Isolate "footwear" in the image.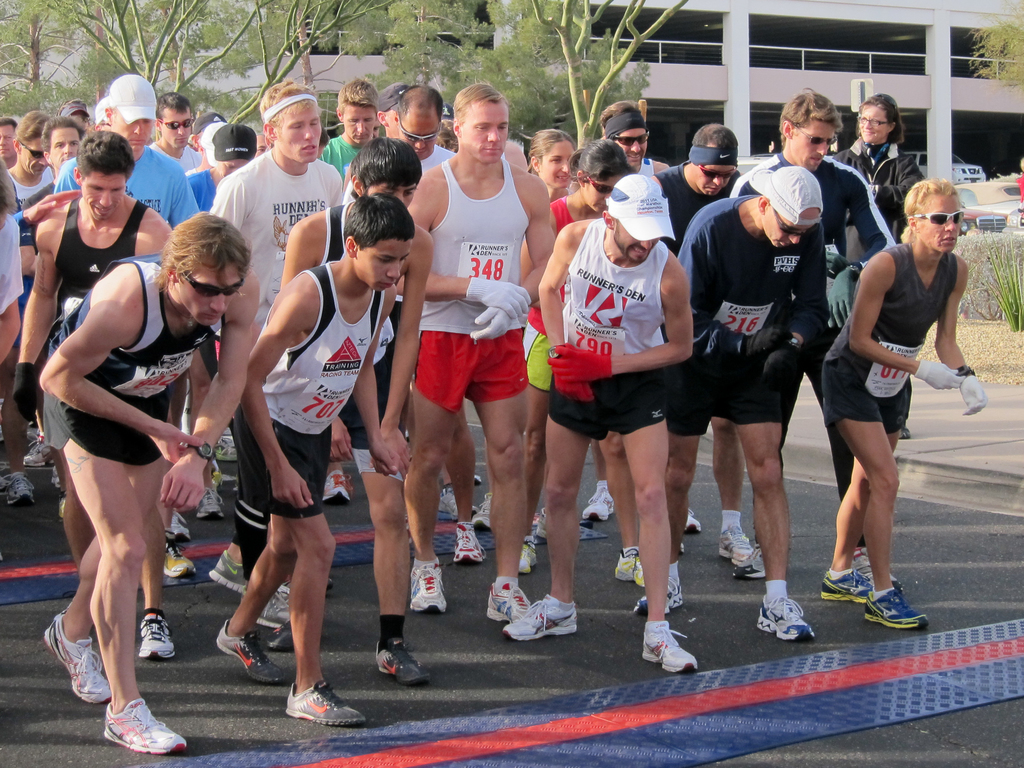
Isolated region: <box>451,524,486,563</box>.
